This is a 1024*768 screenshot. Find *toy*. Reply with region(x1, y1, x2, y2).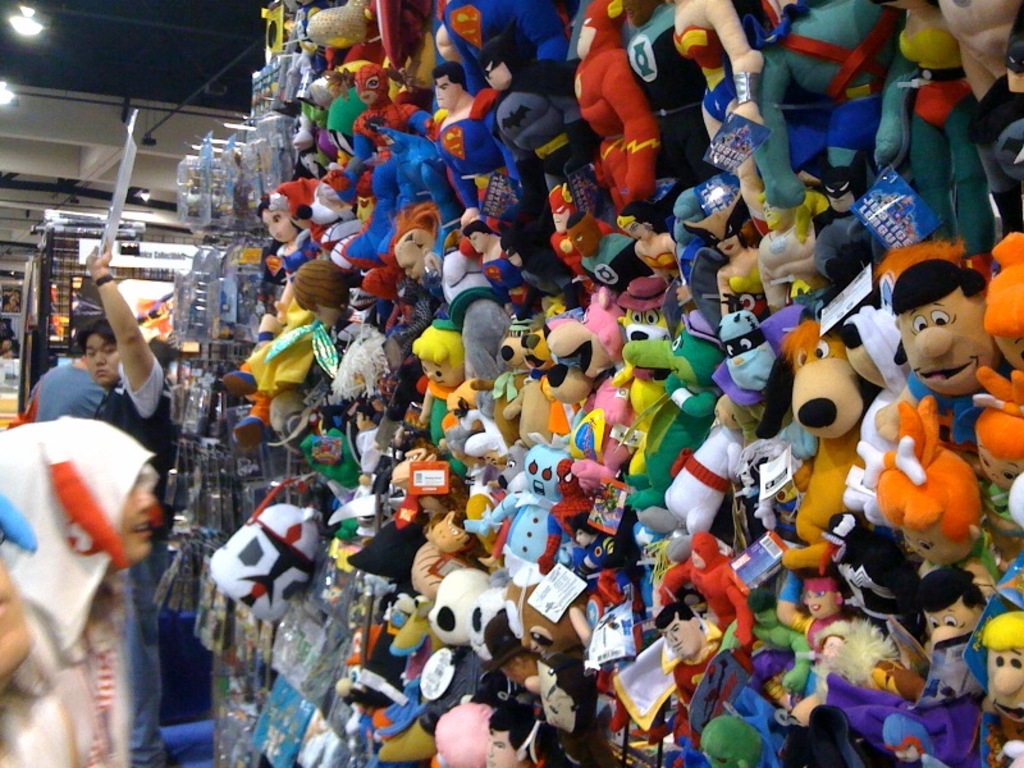
region(658, 384, 760, 539).
